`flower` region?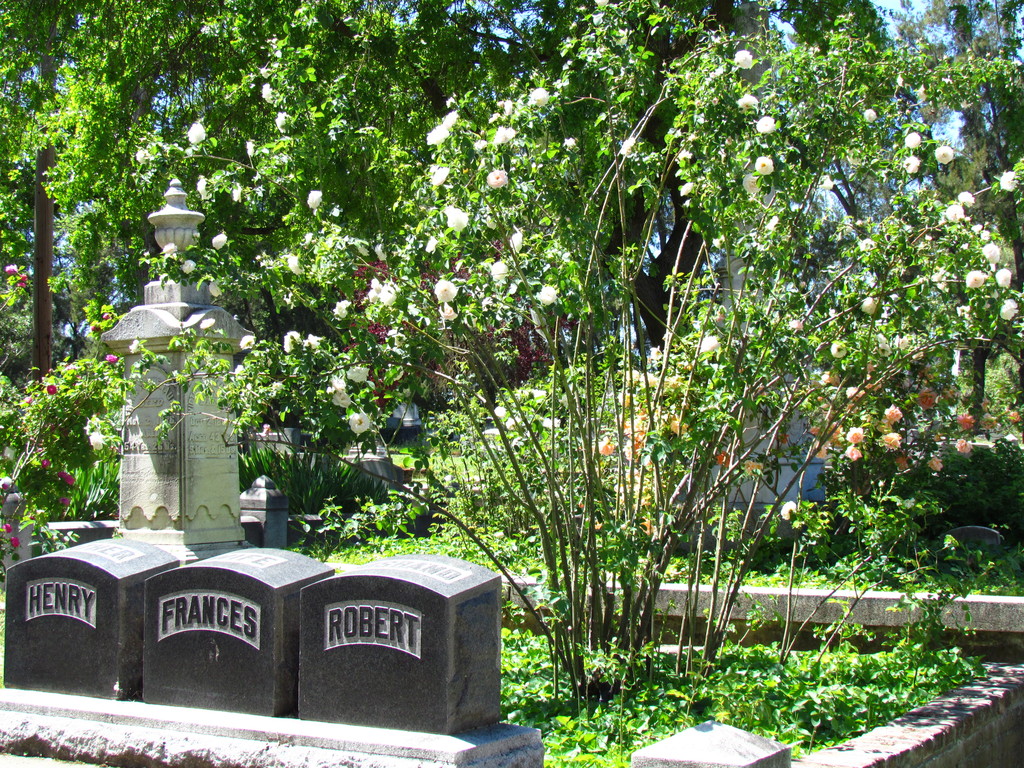
<region>197, 318, 216, 331</region>
